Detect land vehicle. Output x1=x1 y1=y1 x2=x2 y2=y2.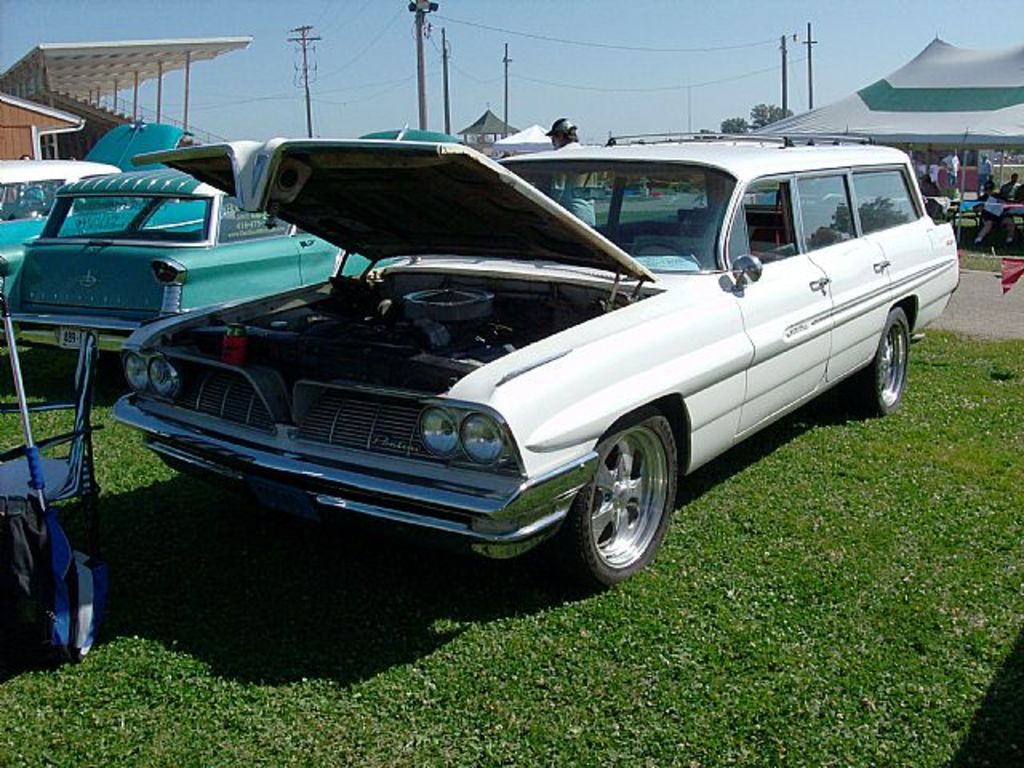
x1=2 y1=118 x2=469 y2=358.
